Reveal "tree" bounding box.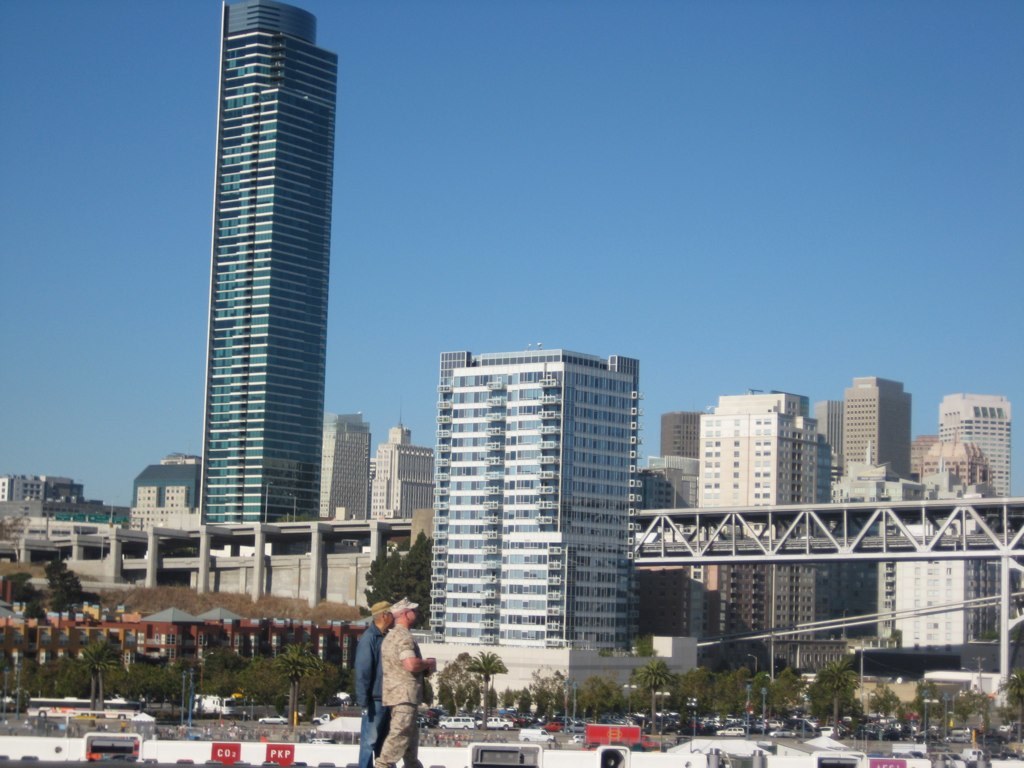
Revealed: left=37, top=554, right=63, bottom=598.
